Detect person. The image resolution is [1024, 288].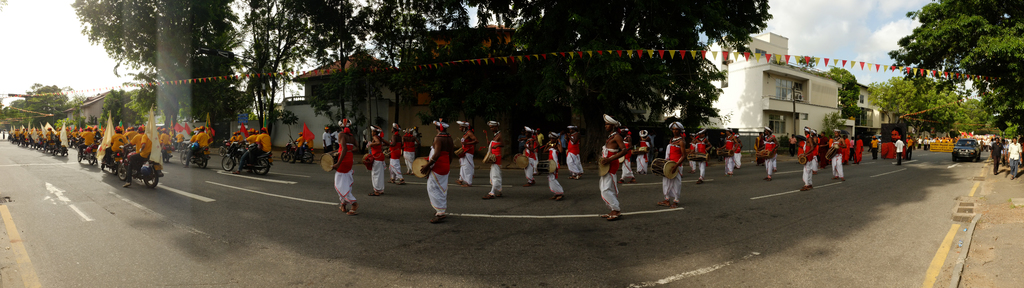
region(1004, 138, 1021, 174).
